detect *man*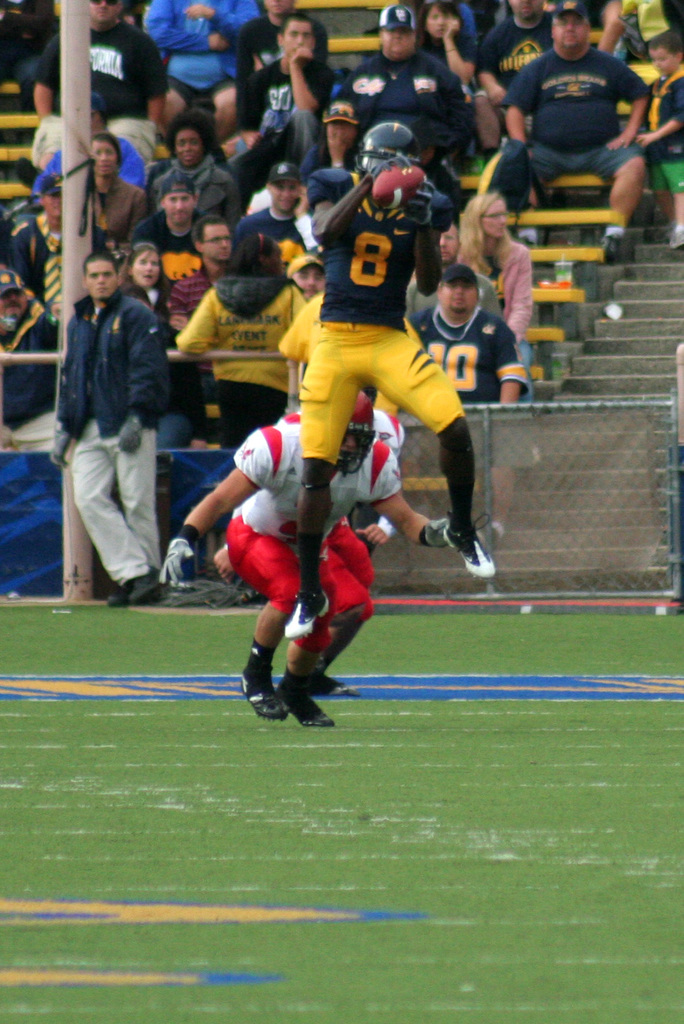
220 4 327 150
